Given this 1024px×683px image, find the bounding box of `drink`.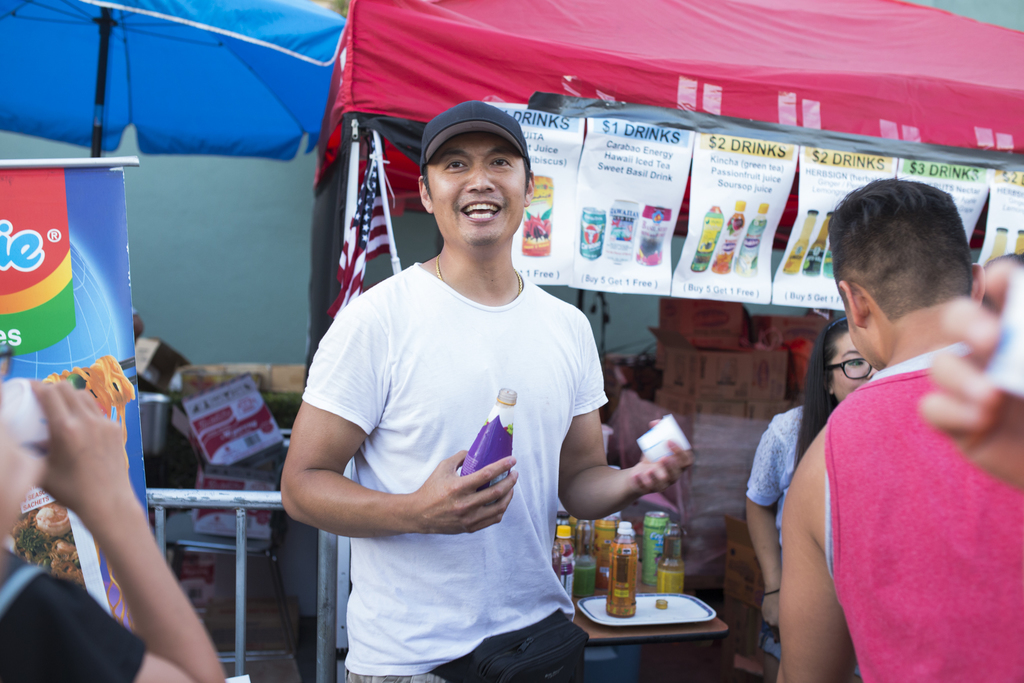
<region>1015, 227, 1023, 252</region>.
